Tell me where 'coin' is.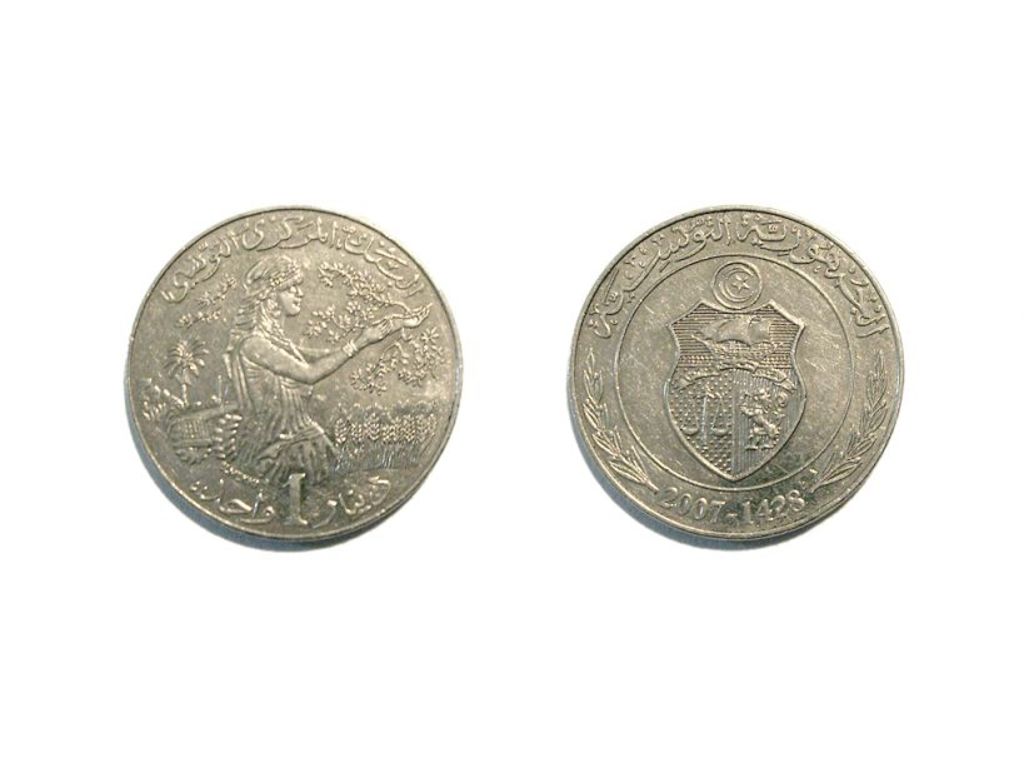
'coin' is at left=129, top=203, right=464, bottom=543.
